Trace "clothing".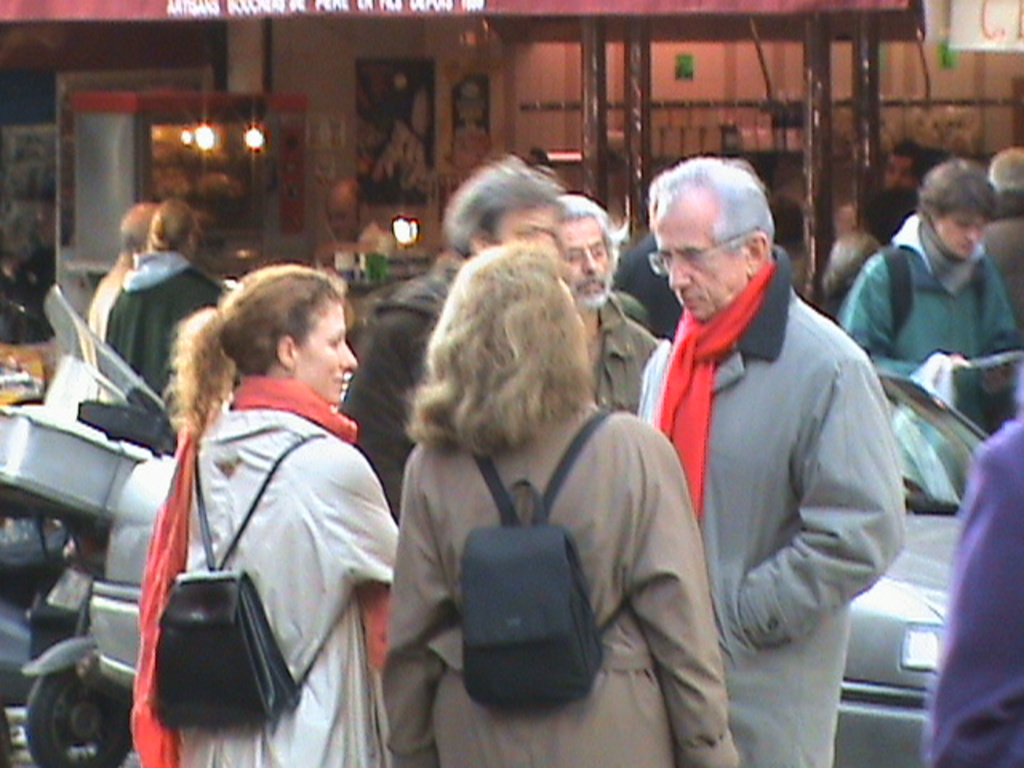
Traced to <box>578,296,666,413</box>.
